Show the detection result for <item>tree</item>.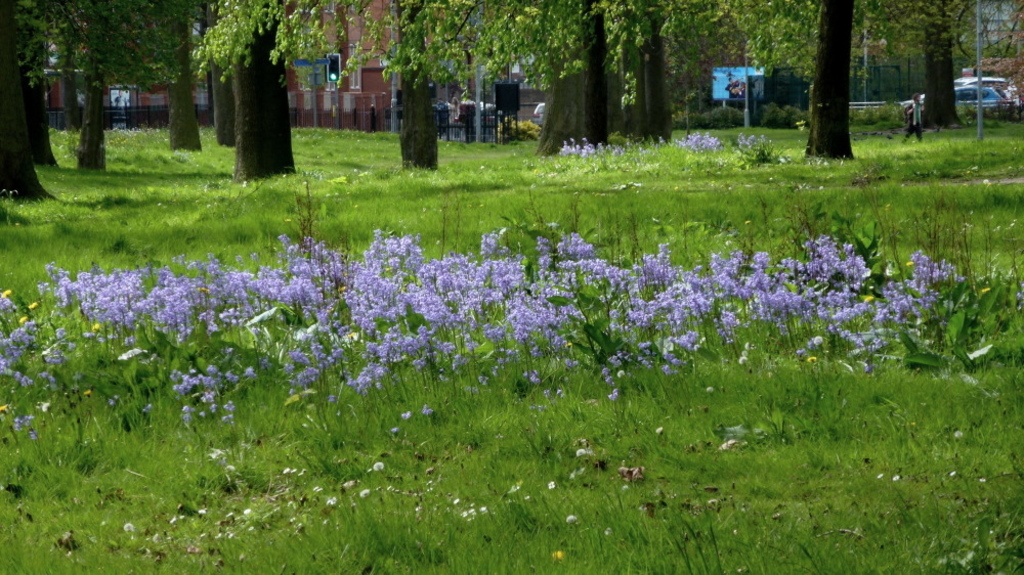
locate(855, 0, 963, 126).
